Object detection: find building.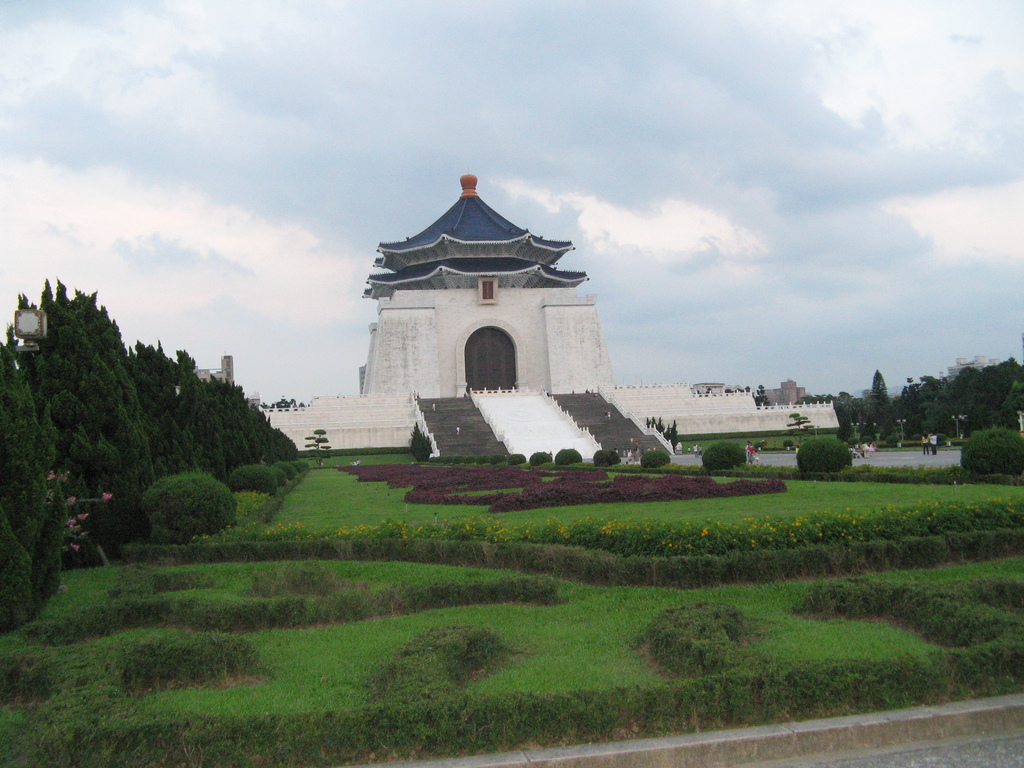
[358, 177, 616, 397].
